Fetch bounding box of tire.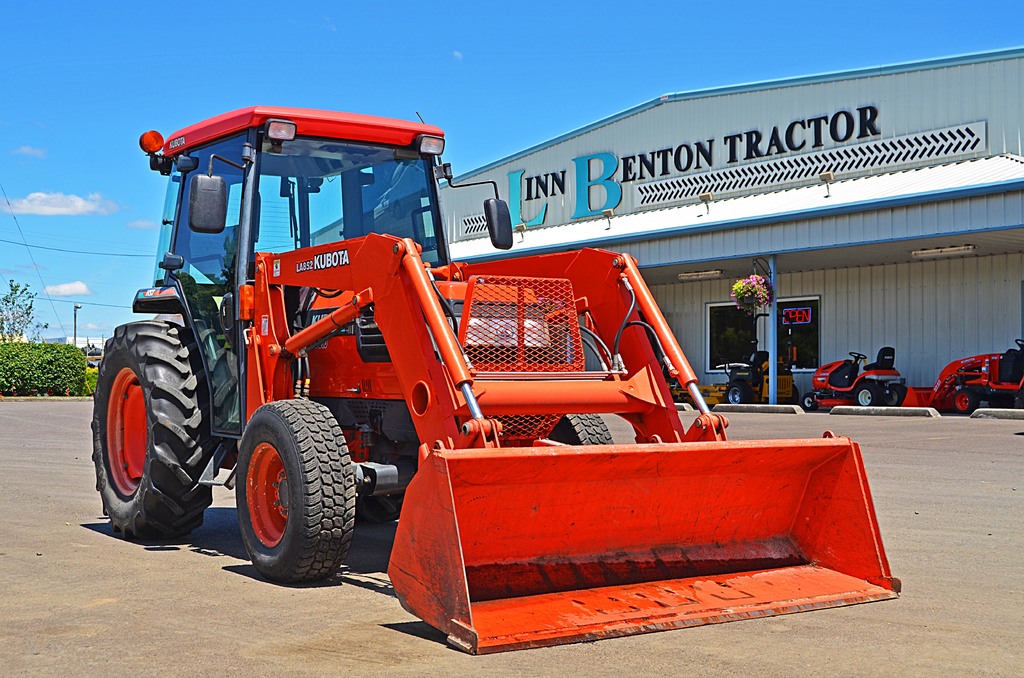
Bbox: <region>854, 384, 880, 407</region>.
